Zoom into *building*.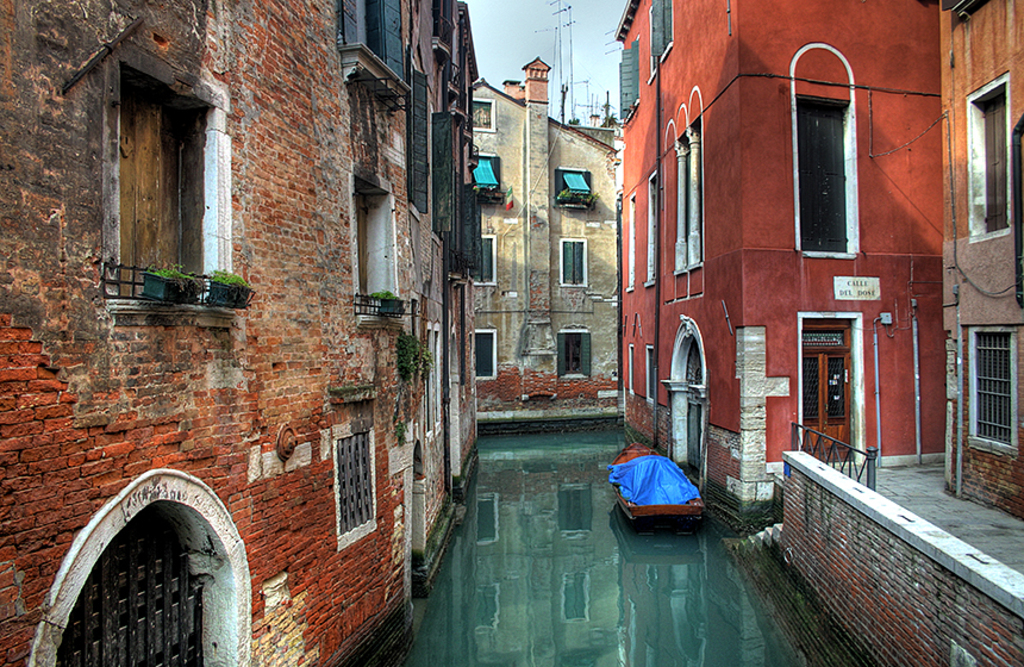
Zoom target: x1=939 y1=4 x2=1023 y2=519.
